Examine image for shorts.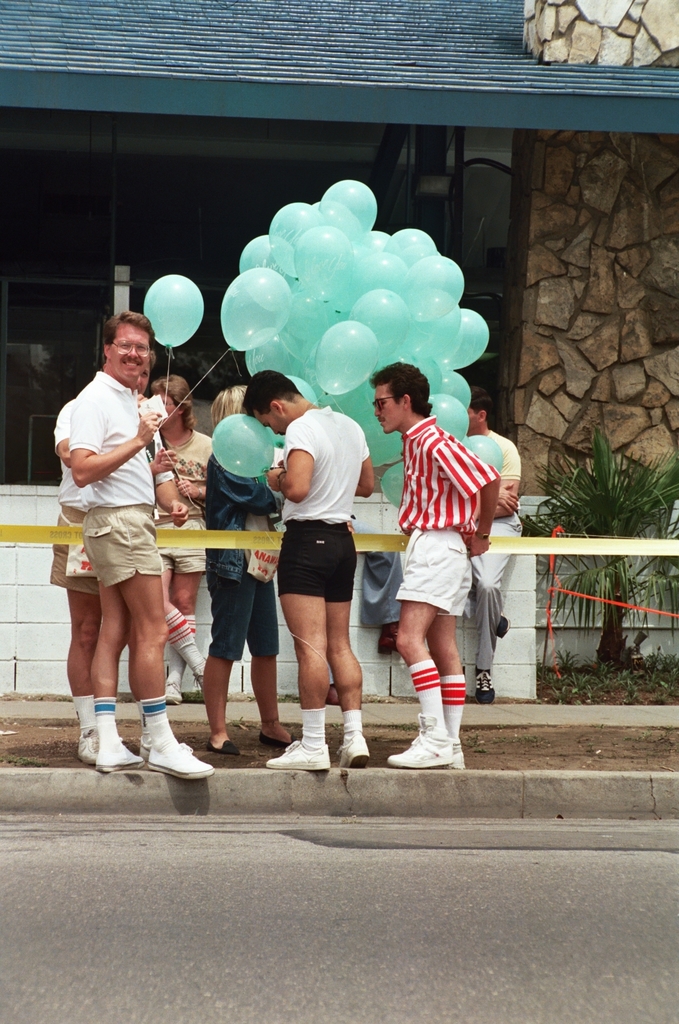
Examination result: {"x1": 83, "y1": 504, "x2": 160, "y2": 585}.
